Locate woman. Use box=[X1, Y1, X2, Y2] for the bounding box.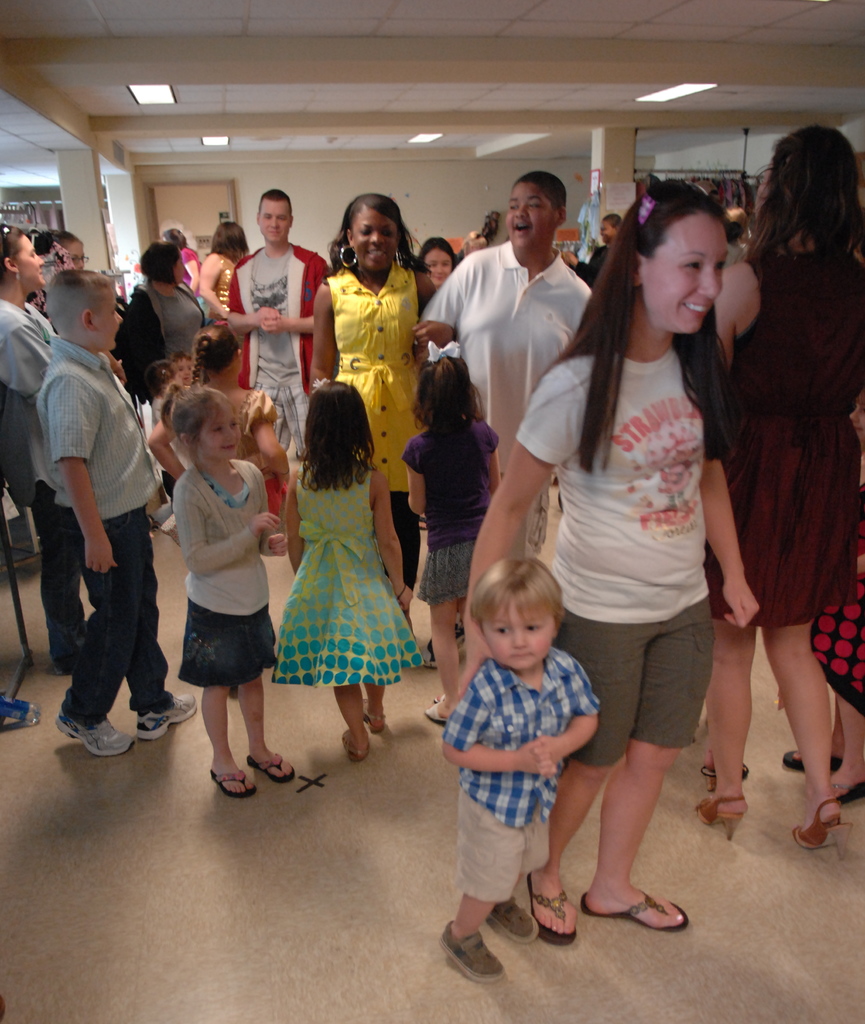
box=[297, 188, 441, 639].
